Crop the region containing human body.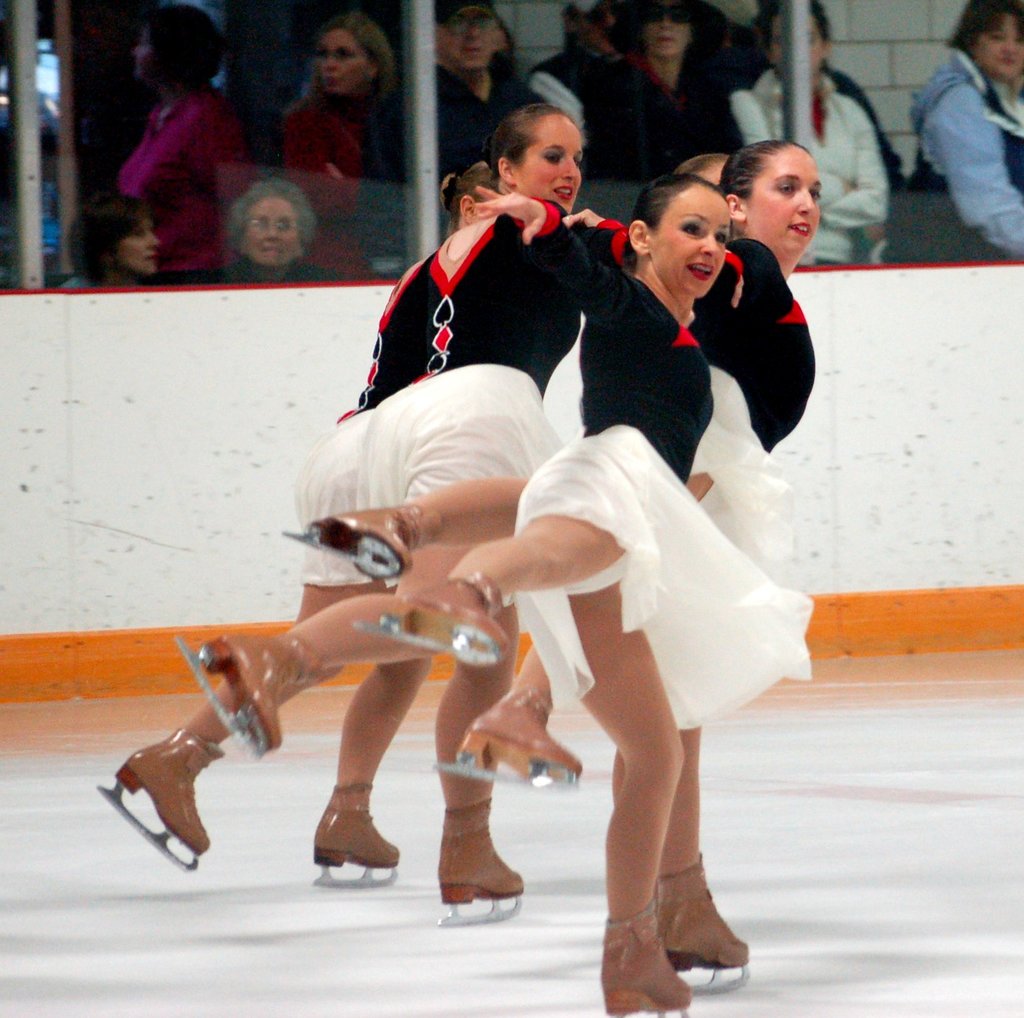
Crop region: 410,56,536,167.
